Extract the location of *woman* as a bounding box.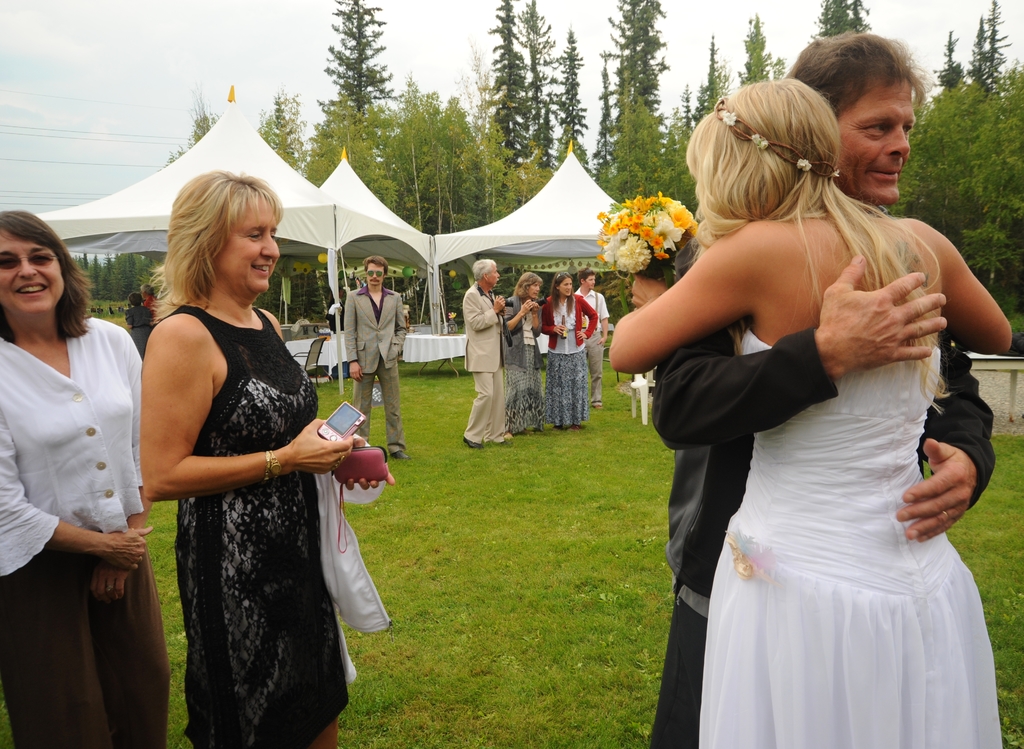
left=541, top=270, right=598, bottom=430.
